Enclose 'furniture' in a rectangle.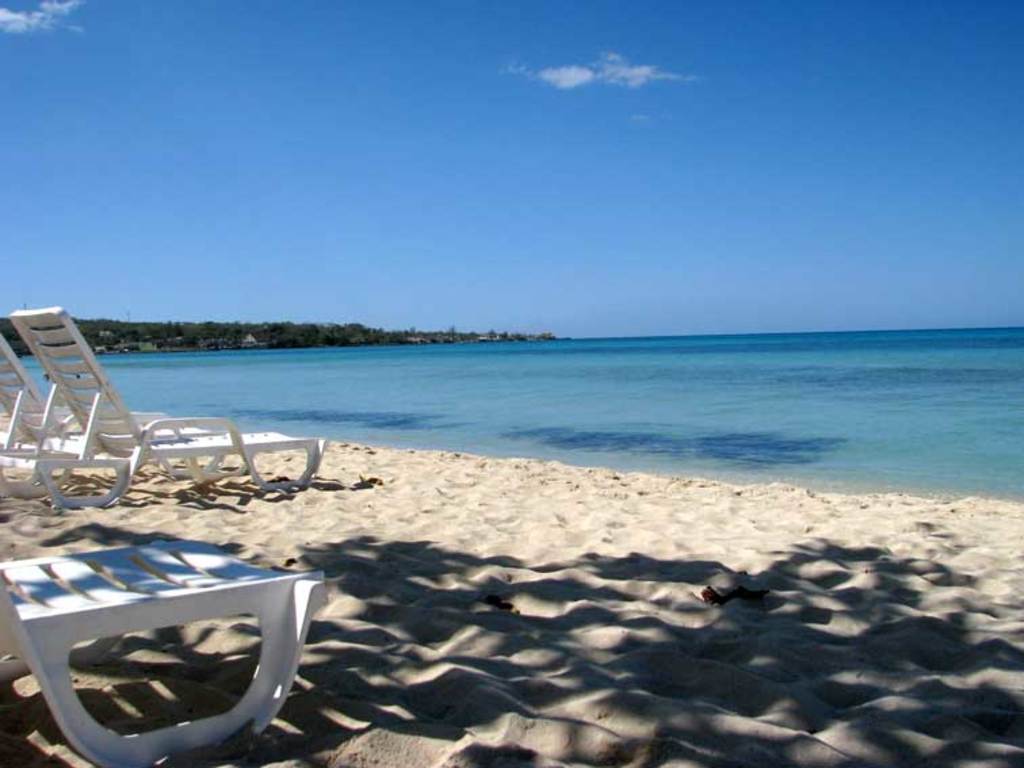
0 306 332 508.
